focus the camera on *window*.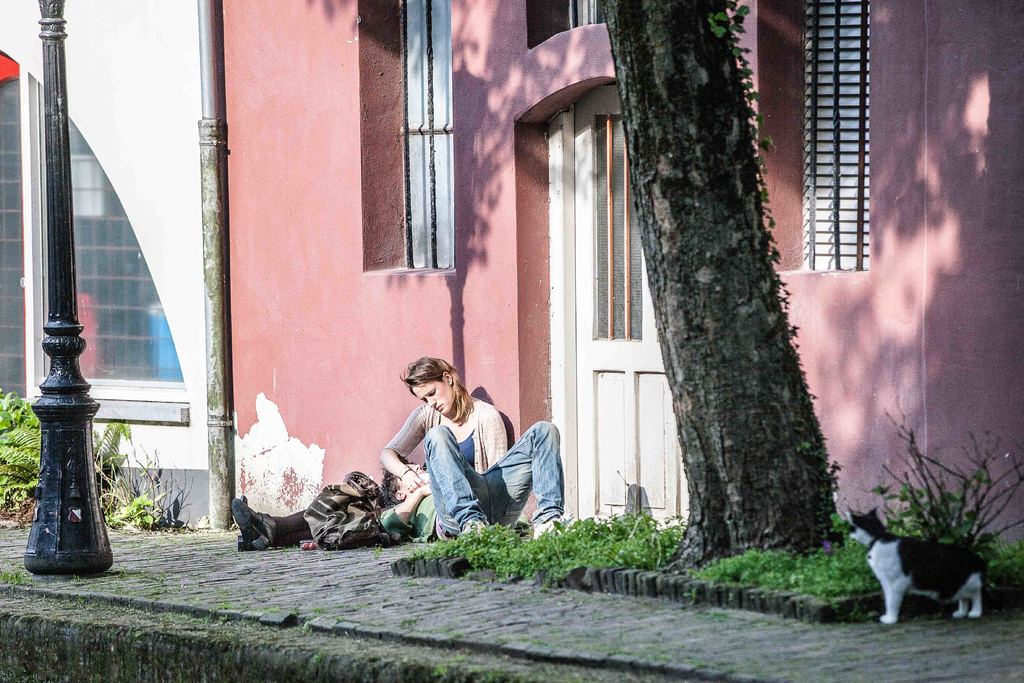
Focus region: 360, 0, 454, 270.
